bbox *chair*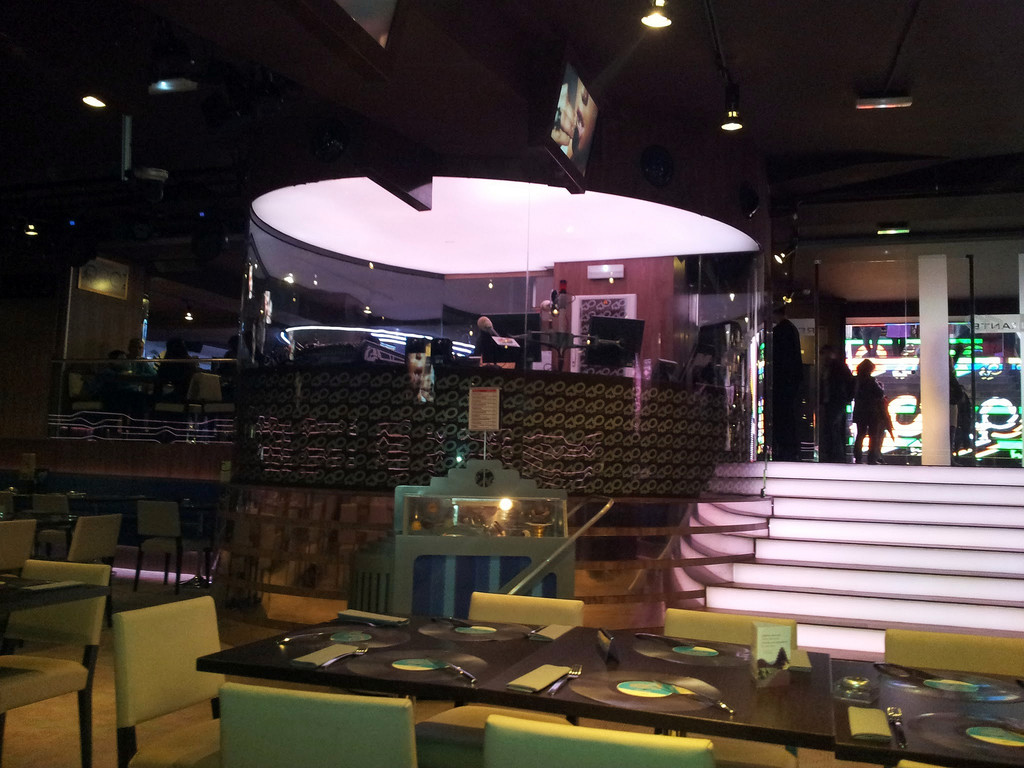
<region>0, 524, 33, 594</region>
